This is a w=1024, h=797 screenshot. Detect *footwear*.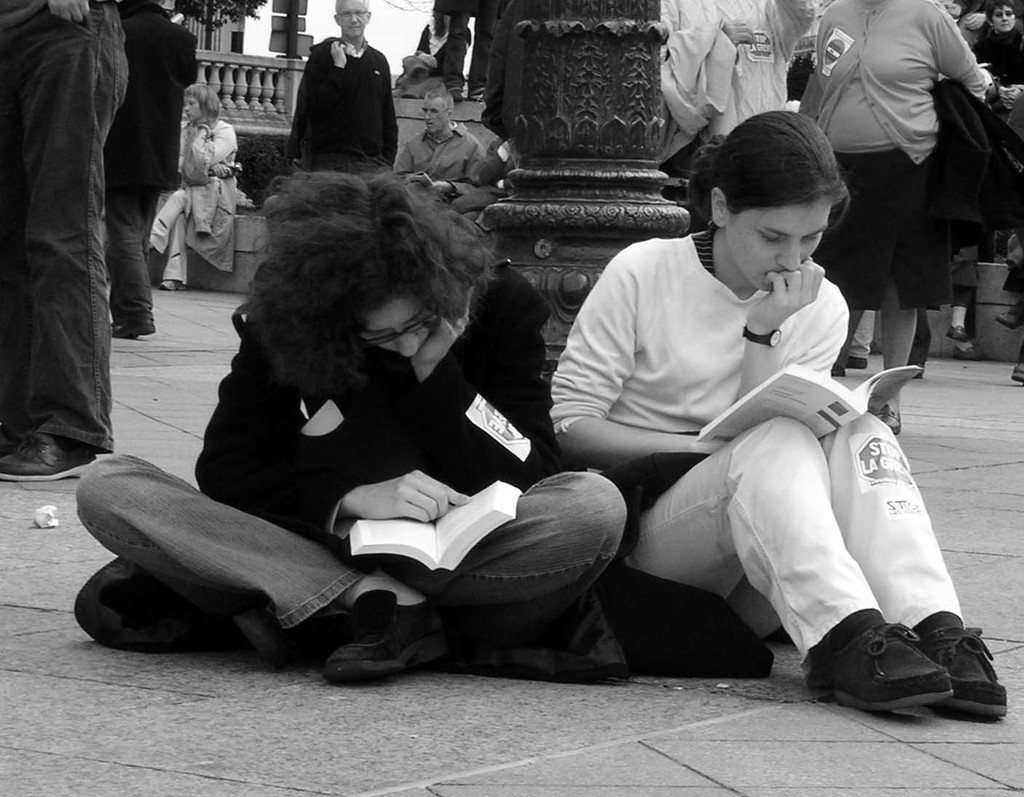
bbox(876, 392, 897, 432).
